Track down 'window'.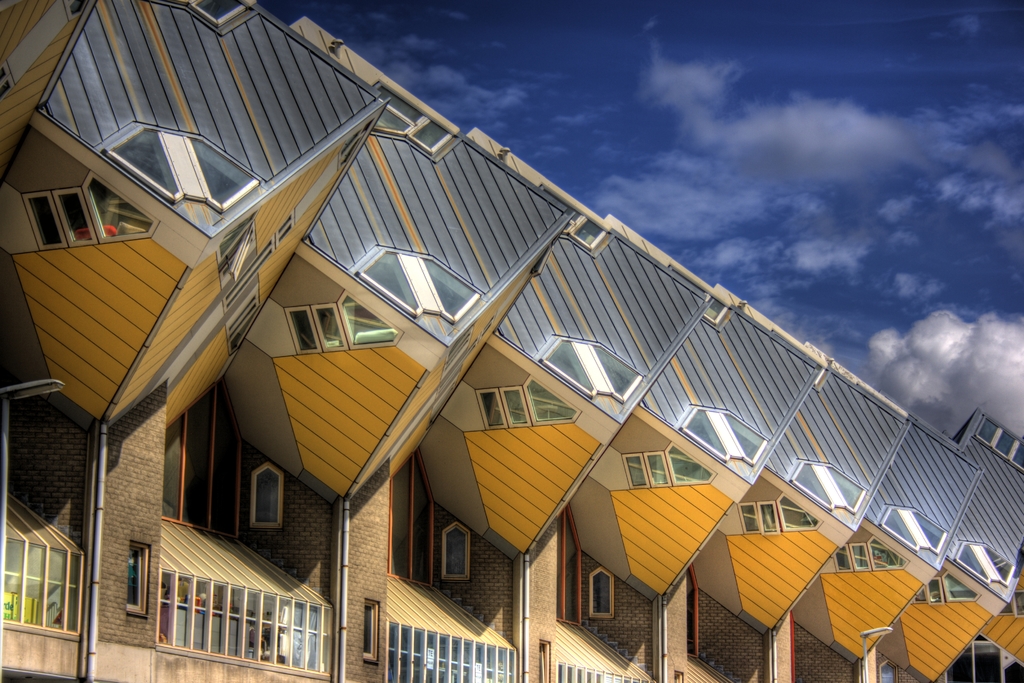
Tracked to x1=476 y1=377 x2=580 y2=430.
